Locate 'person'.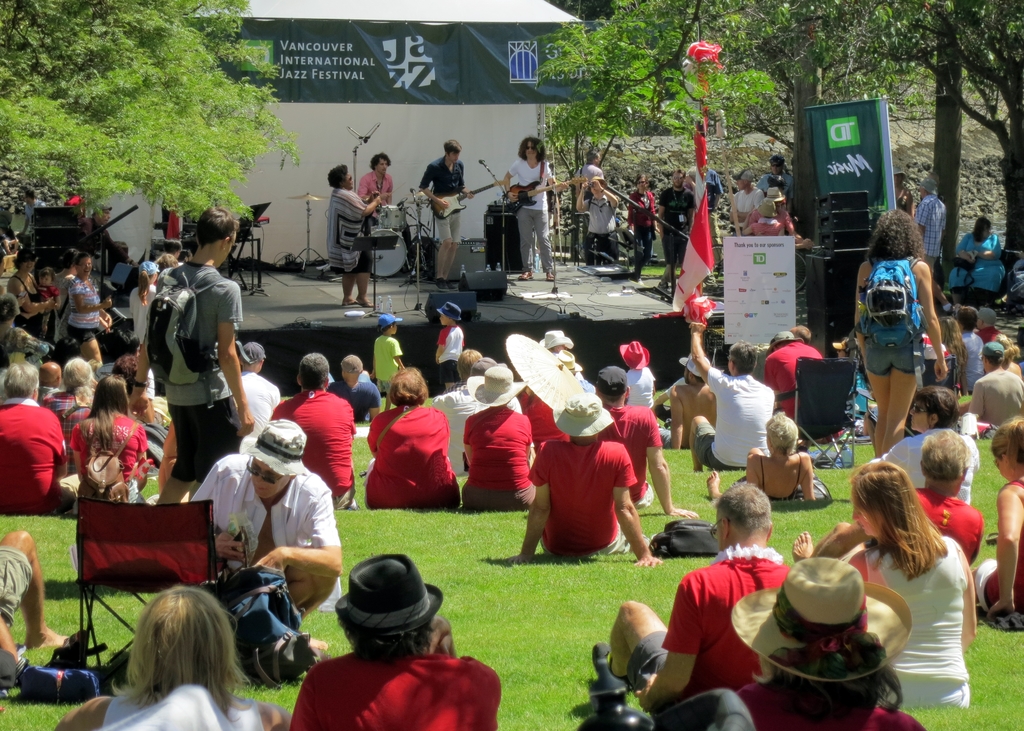
Bounding box: 580/145/604/261.
